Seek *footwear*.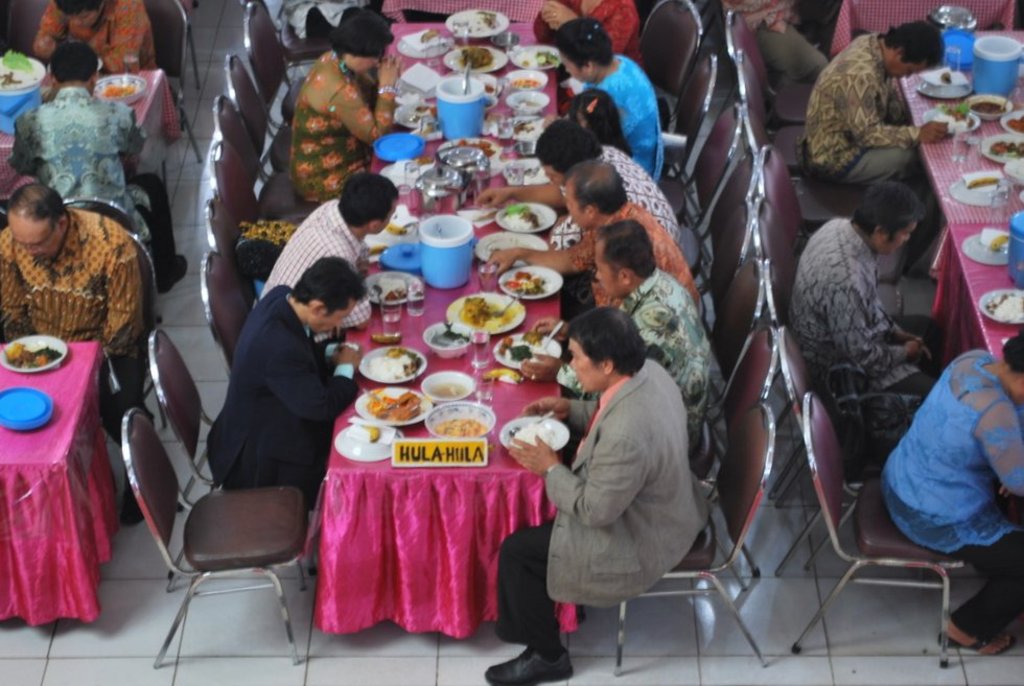
<region>155, 257, 189, 298</region>.
